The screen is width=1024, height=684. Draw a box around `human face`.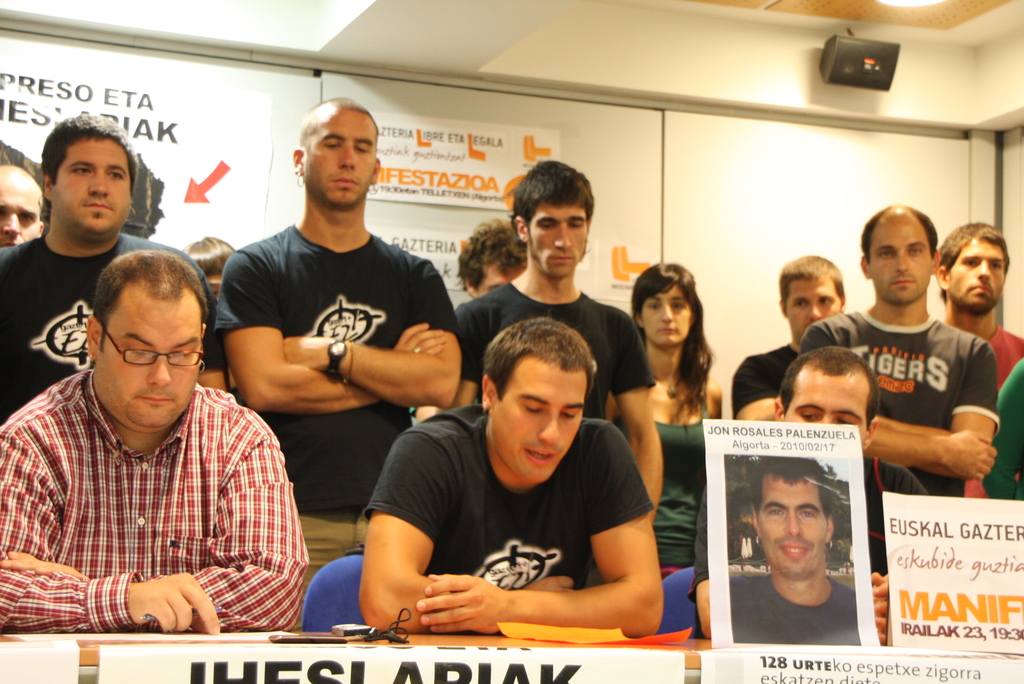
bbox(758, 466, 829, 589).
